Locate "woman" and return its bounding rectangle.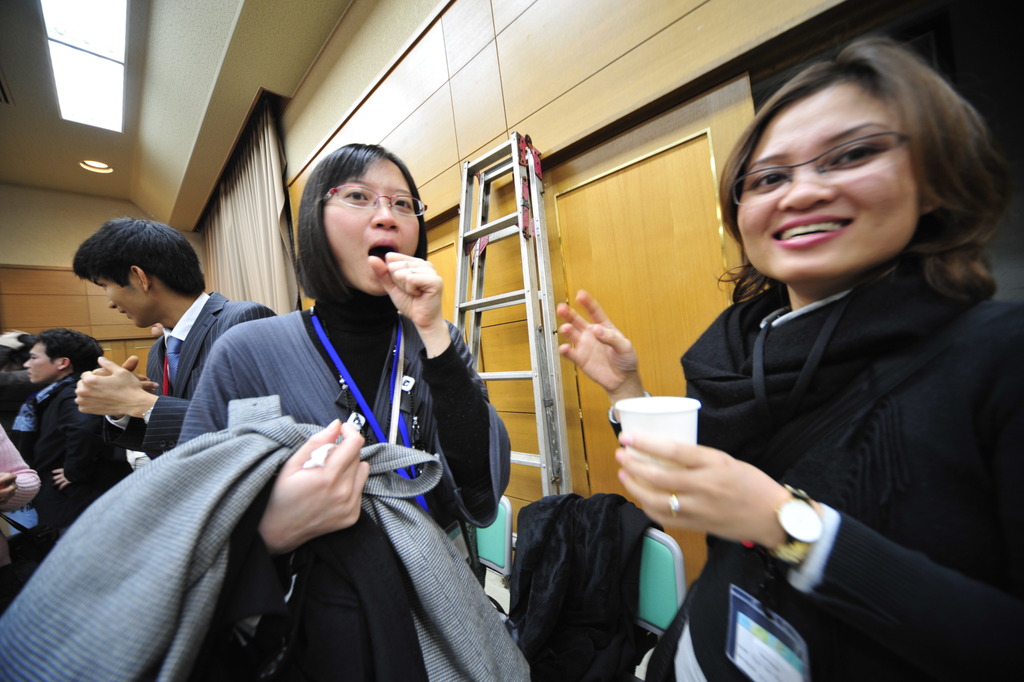
[556,35,1023,681].
